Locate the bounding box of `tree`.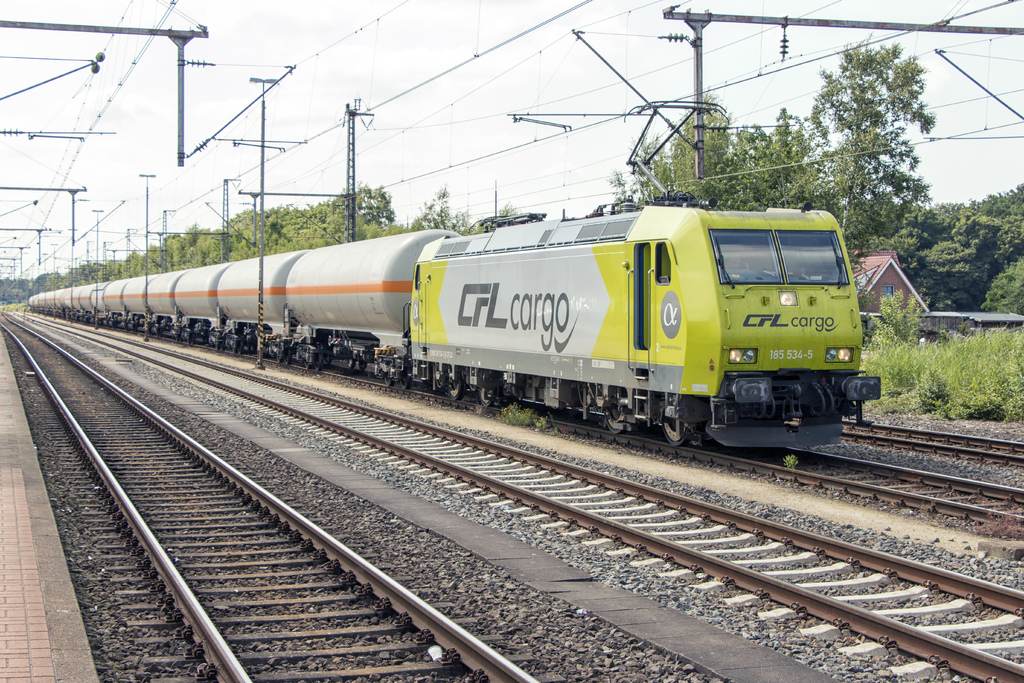
Bounding box: [left=595, top=98, right=751, bottom=220].
